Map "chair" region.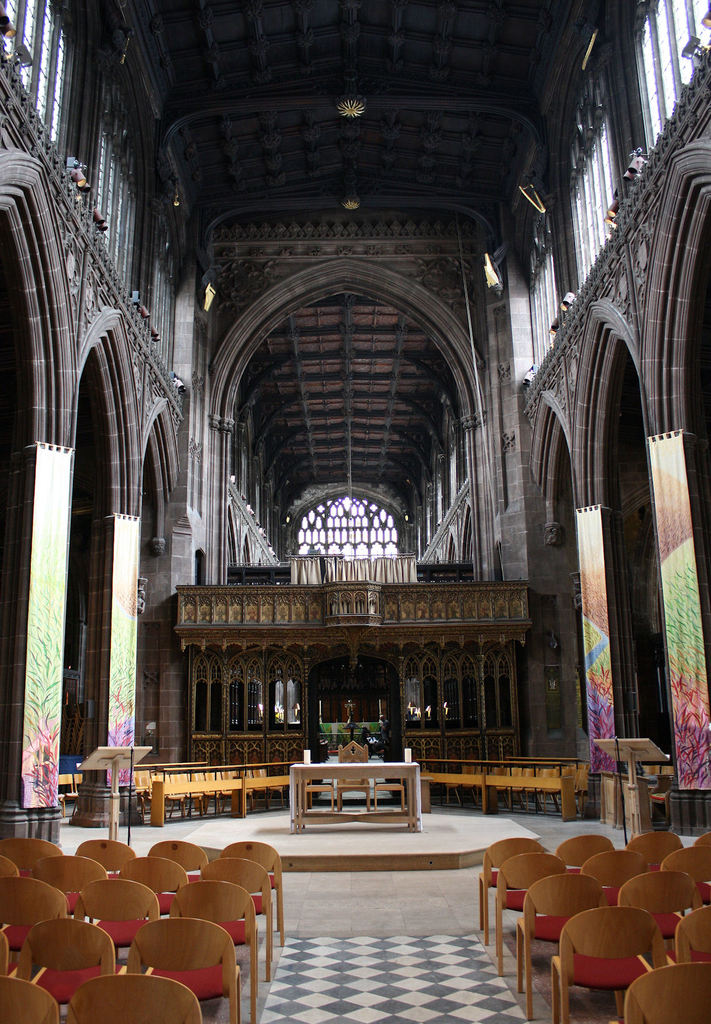
Mapped to crop(625, 872, 705, 959).
